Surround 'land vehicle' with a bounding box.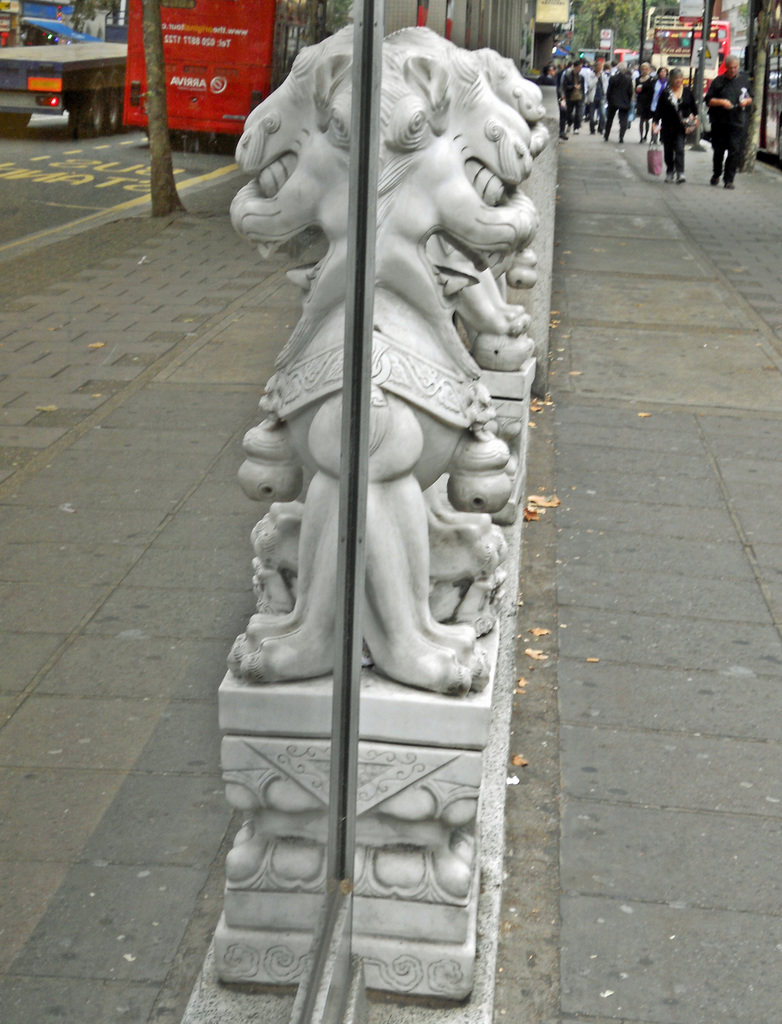
{"left": 122, "top": 0, "right": 333, "bottom": 153}.
